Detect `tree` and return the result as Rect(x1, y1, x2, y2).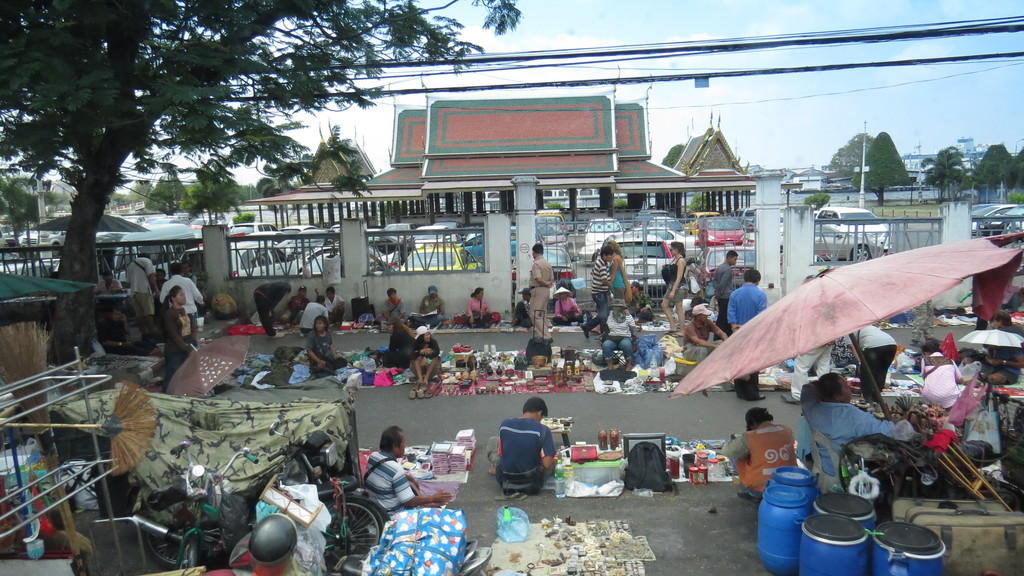
Rect(15, 18, 257, 293).
